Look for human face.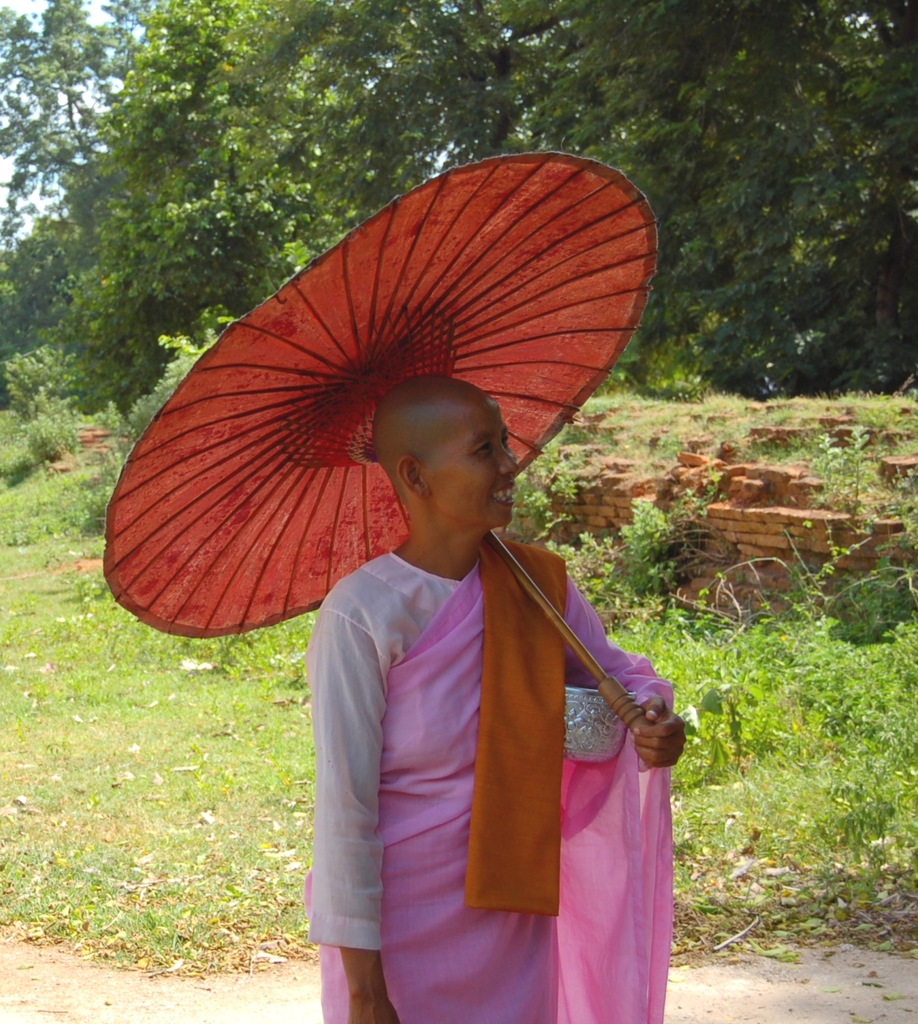
Found: <region>435, 404, 516, 525</region>.
